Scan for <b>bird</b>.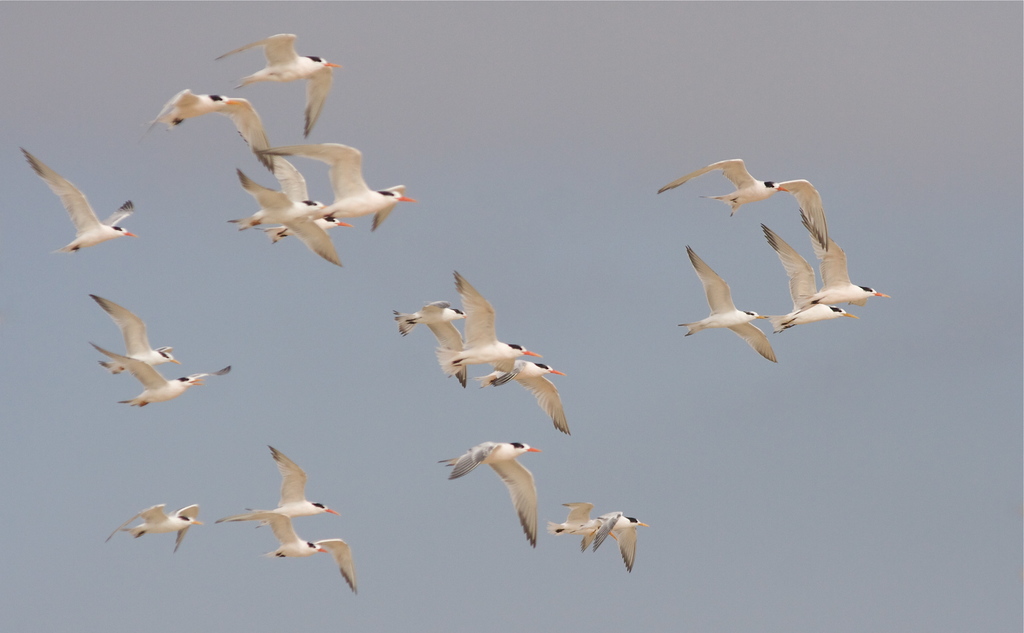
Scan result: rect(98, 292, 186, 374).
